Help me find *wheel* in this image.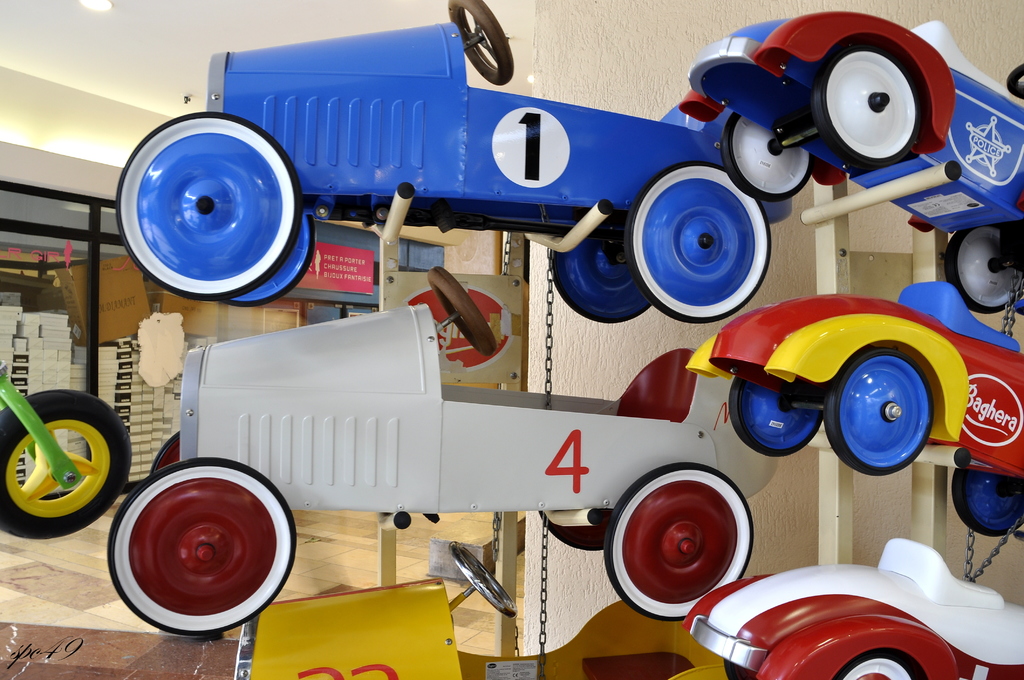
Found it: locate(540, 510, 606, 550).
